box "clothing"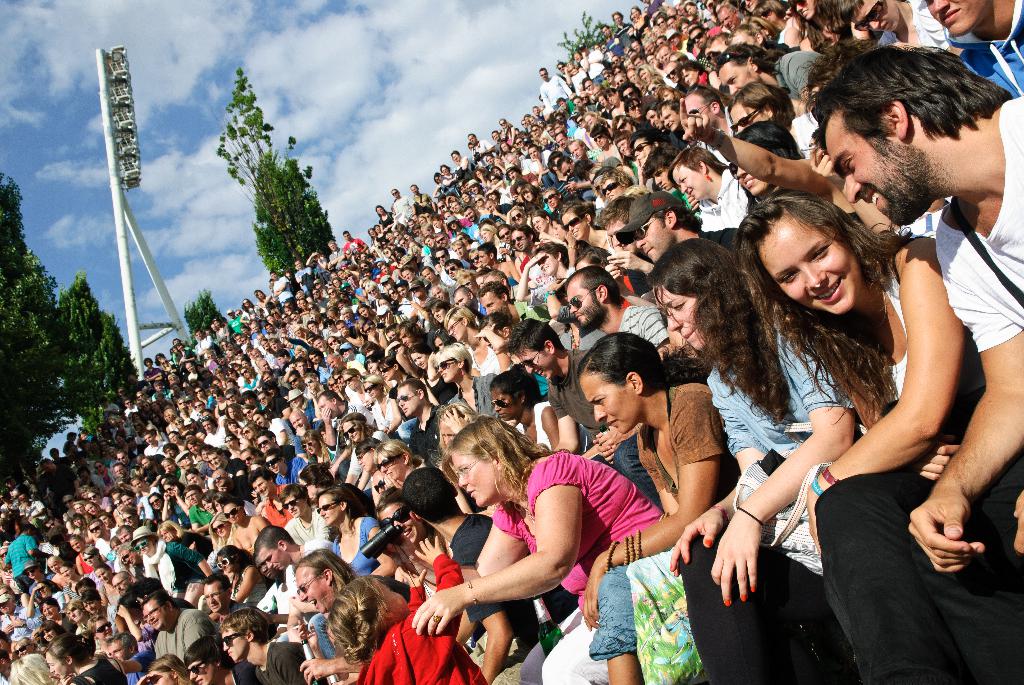
pyautogui.locateOnScreen(691, 164, 748, 240)
